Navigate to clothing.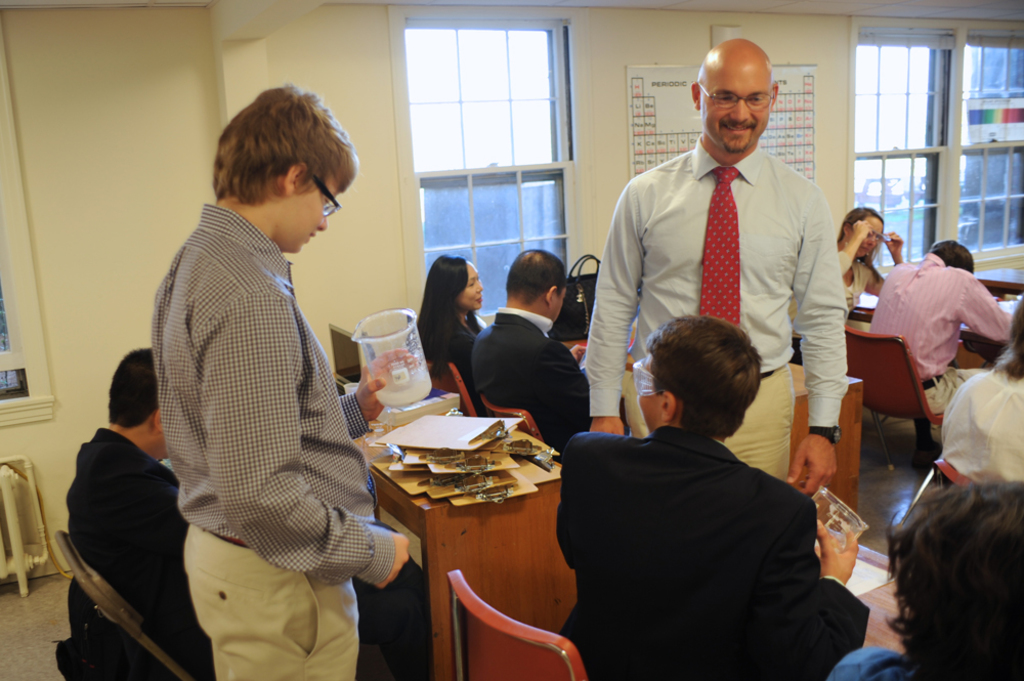
Navigation target: <region>148, 198, 401, 680</region>.
